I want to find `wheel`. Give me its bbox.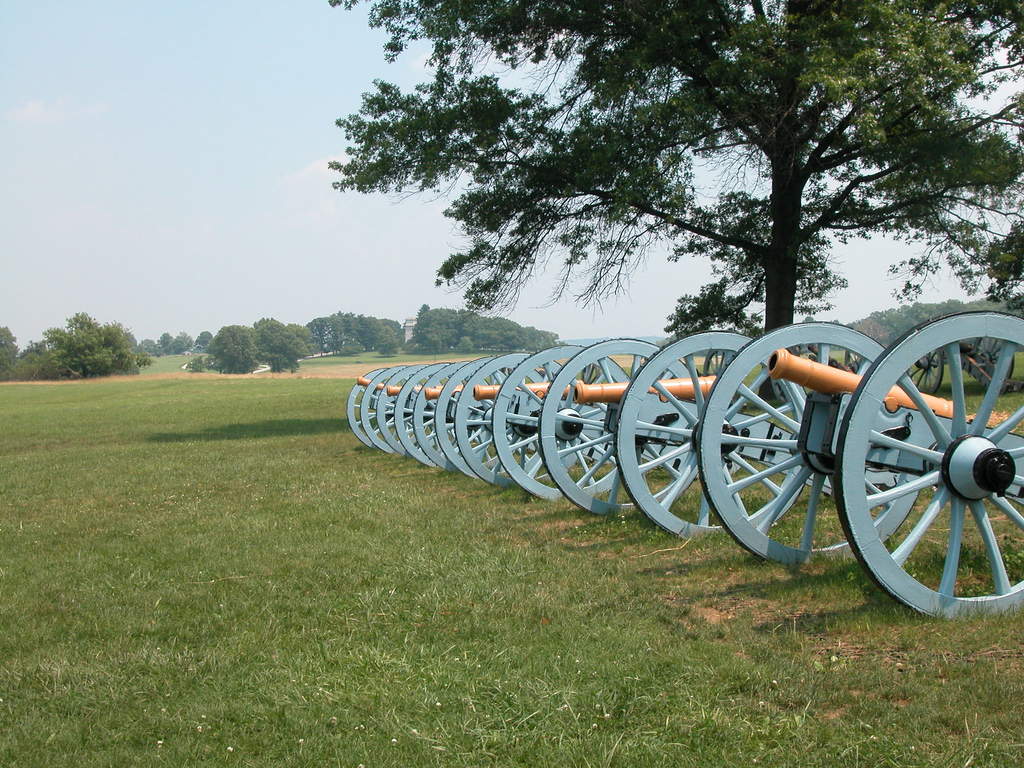
detection(538, 339, 697, 515).
